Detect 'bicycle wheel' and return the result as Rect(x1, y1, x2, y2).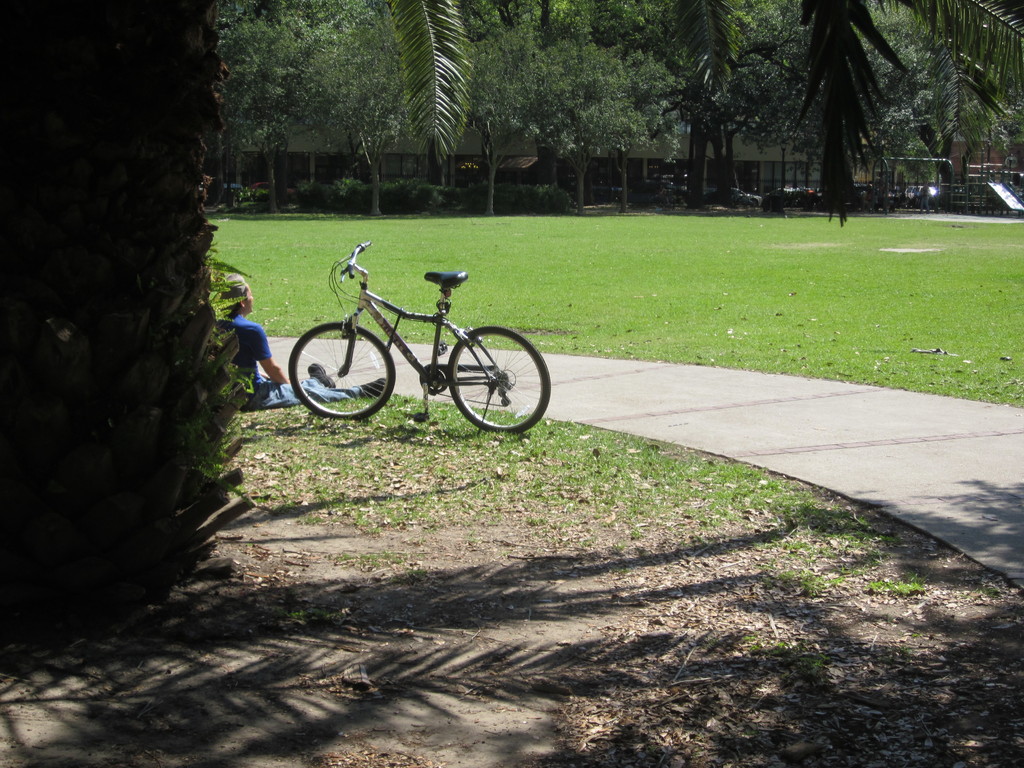
Rect(284, 320, 395, 420).
